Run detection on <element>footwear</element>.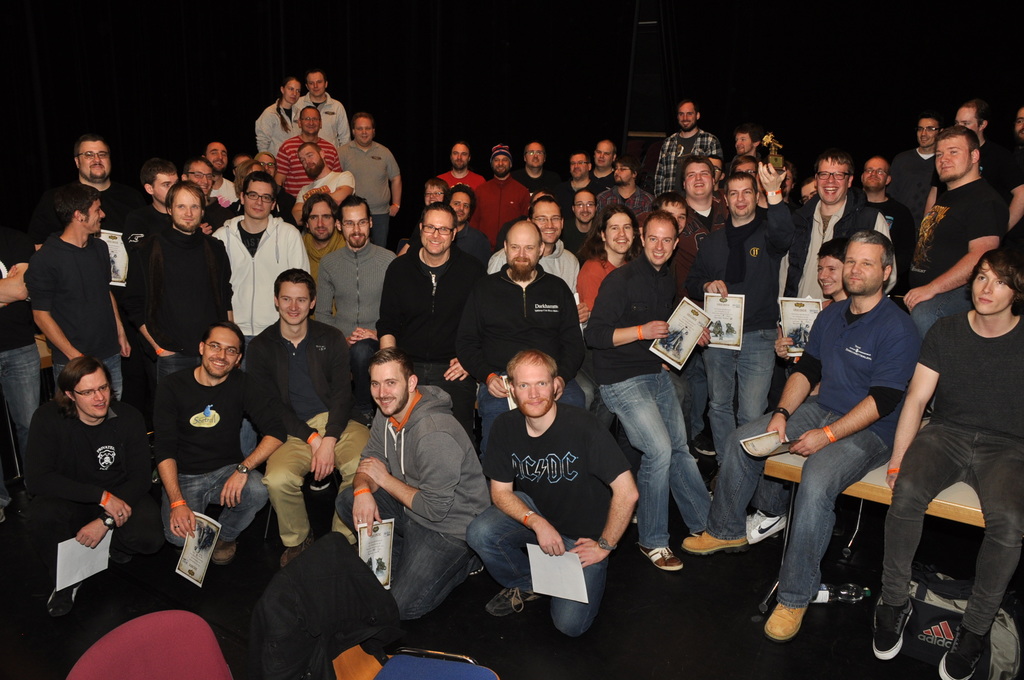
Result: box(282, 534, 317, 564).
